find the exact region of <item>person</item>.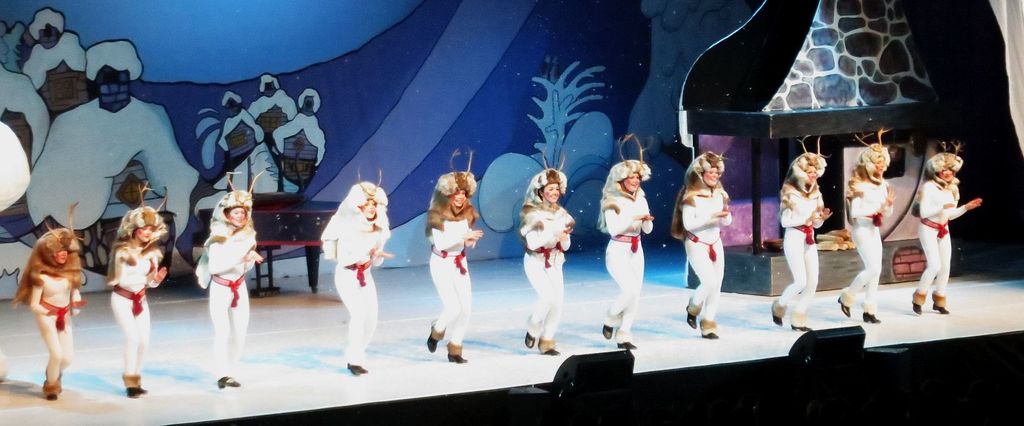
Exact region: bbox=(669, 150, 732, 341).
